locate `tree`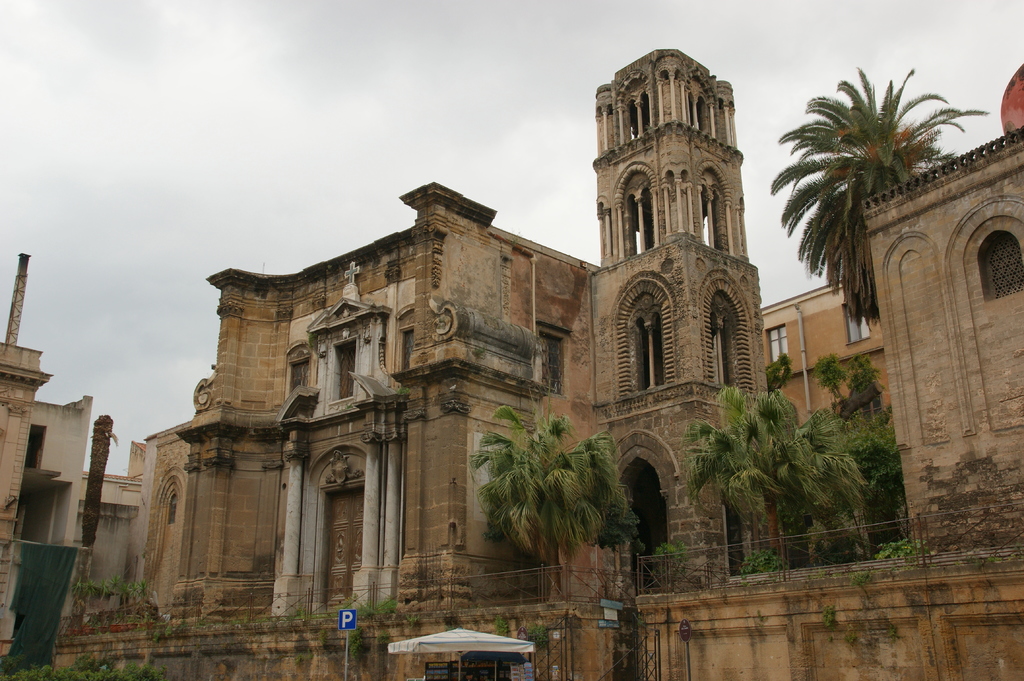
select_region(805, 356, 849, 399)
